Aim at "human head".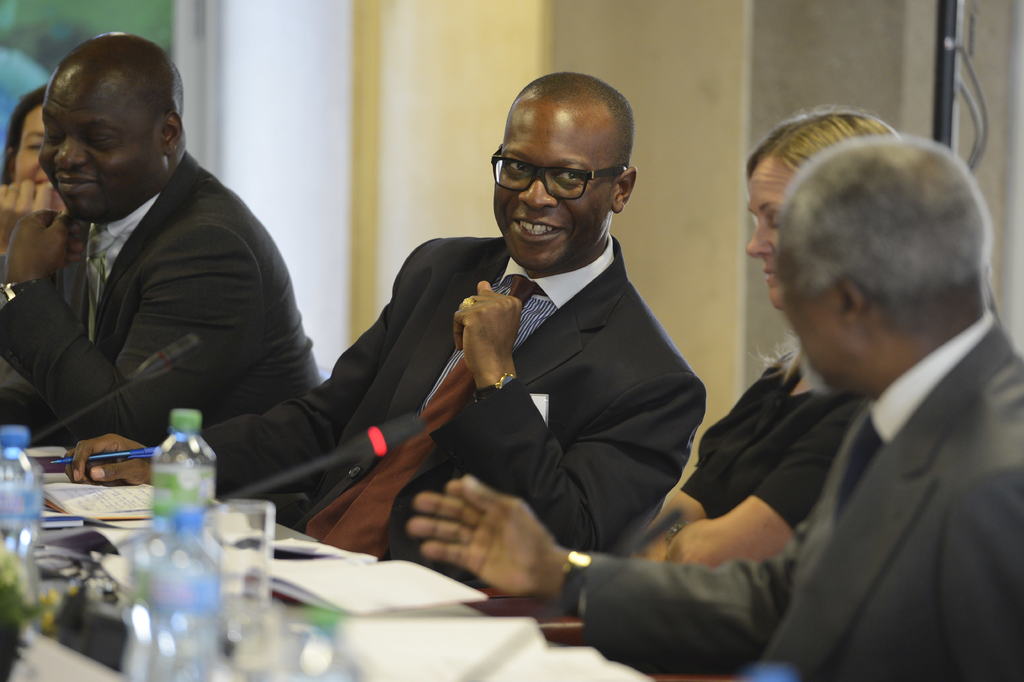
Aimed at [left=0, top=83, right=64, bottom=219].
